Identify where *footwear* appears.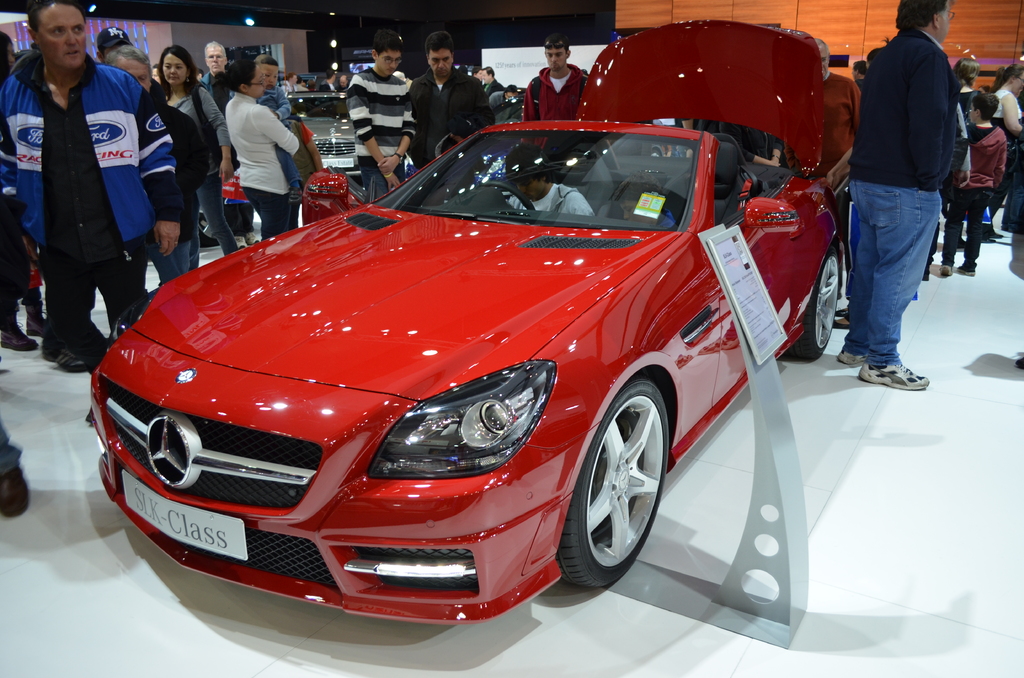
Appears at bbox(861, 361, 928, 391).
